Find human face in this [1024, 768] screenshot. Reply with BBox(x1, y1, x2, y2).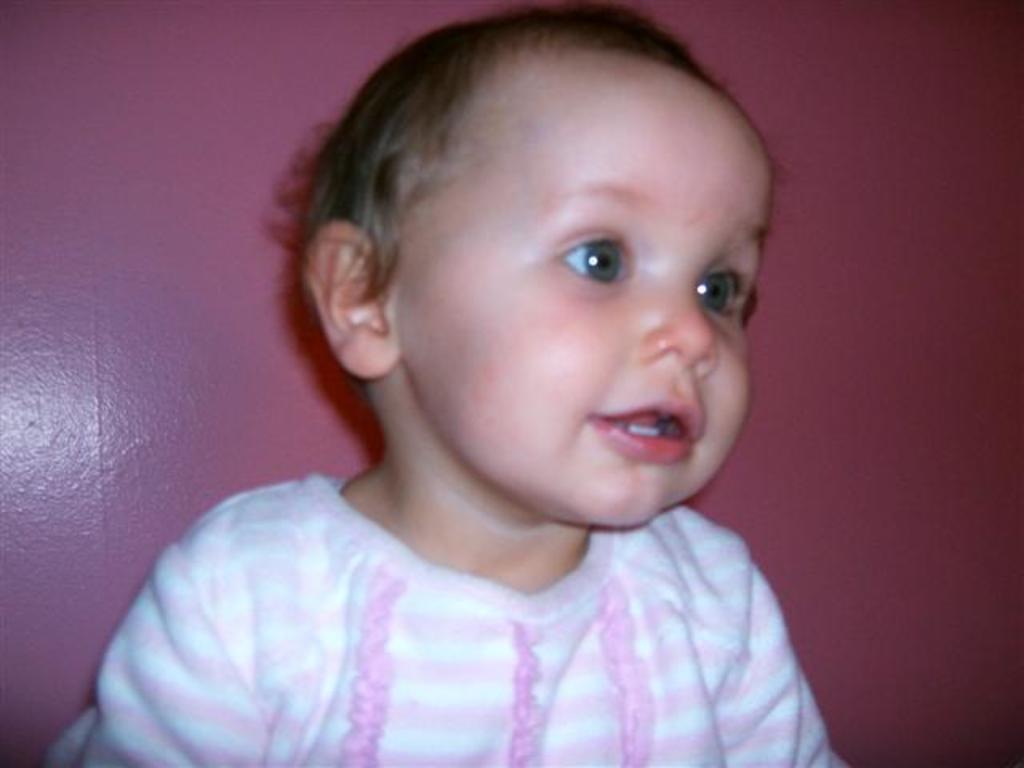
BBox(389, 50, 778, 531).
